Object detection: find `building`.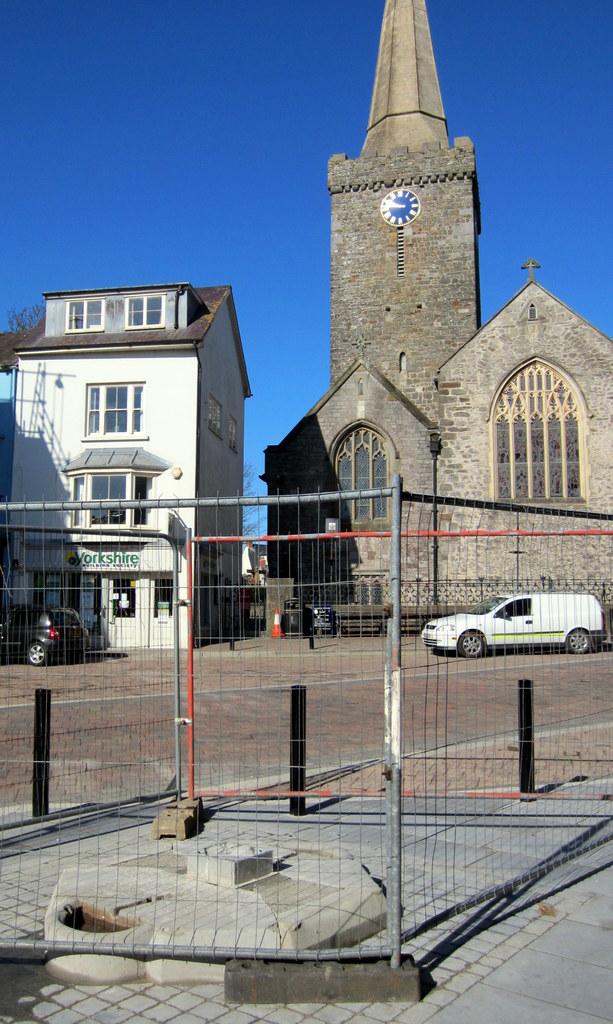
x1=262, y1=0, x2=612, y2=650.
